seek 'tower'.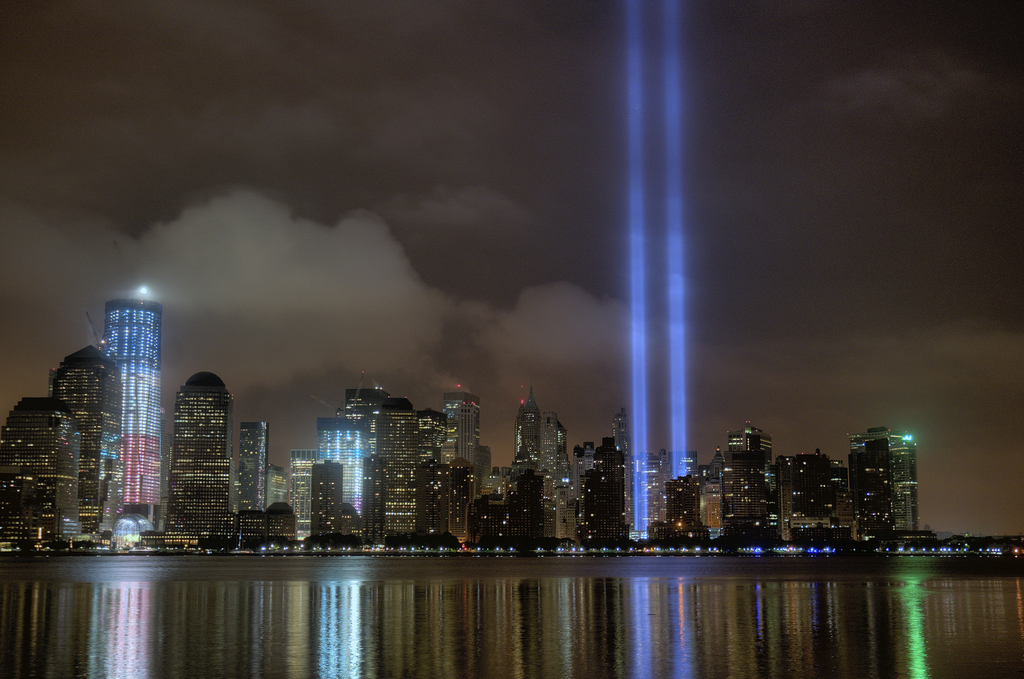
(left=50, top=340, right=113, bottom=540).
